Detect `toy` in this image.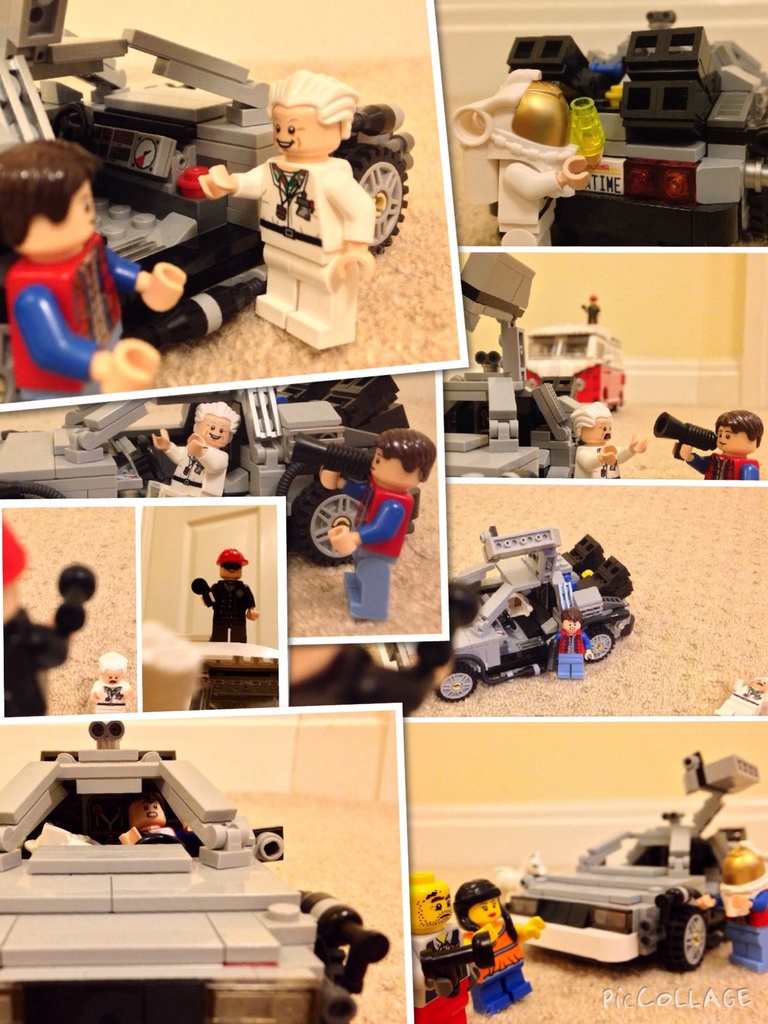
Detection: (x1=462, y1=879, x2=560, y2=1007).
